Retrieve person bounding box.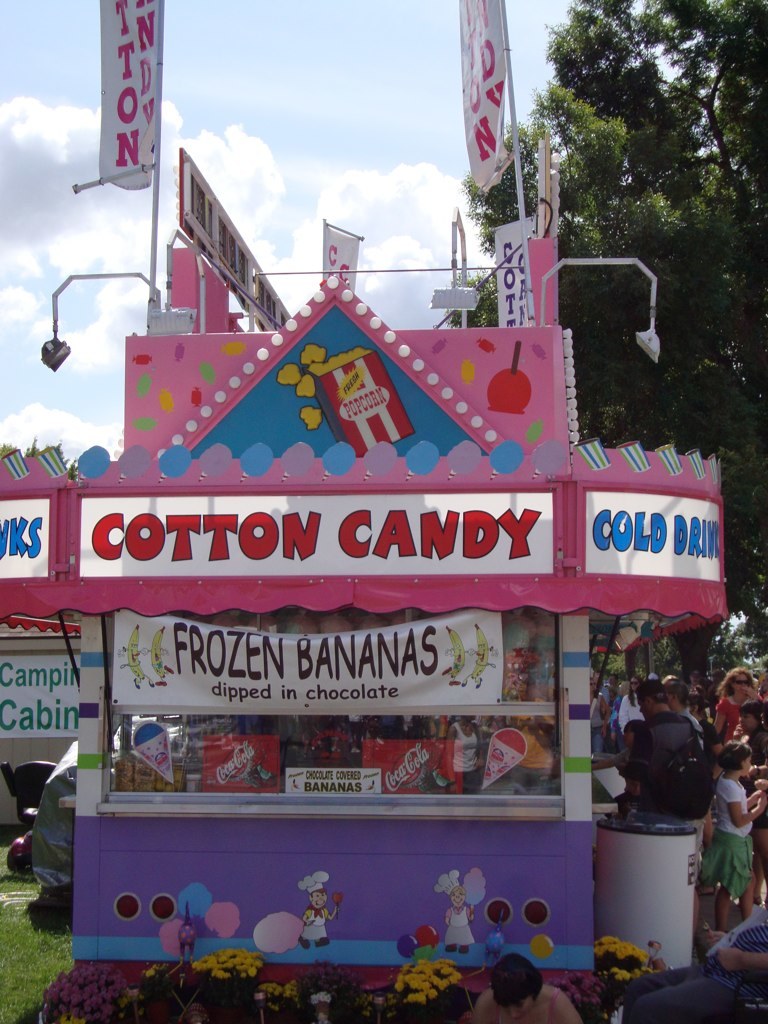
Bounding box: <box>635,684,732,843</box>.
